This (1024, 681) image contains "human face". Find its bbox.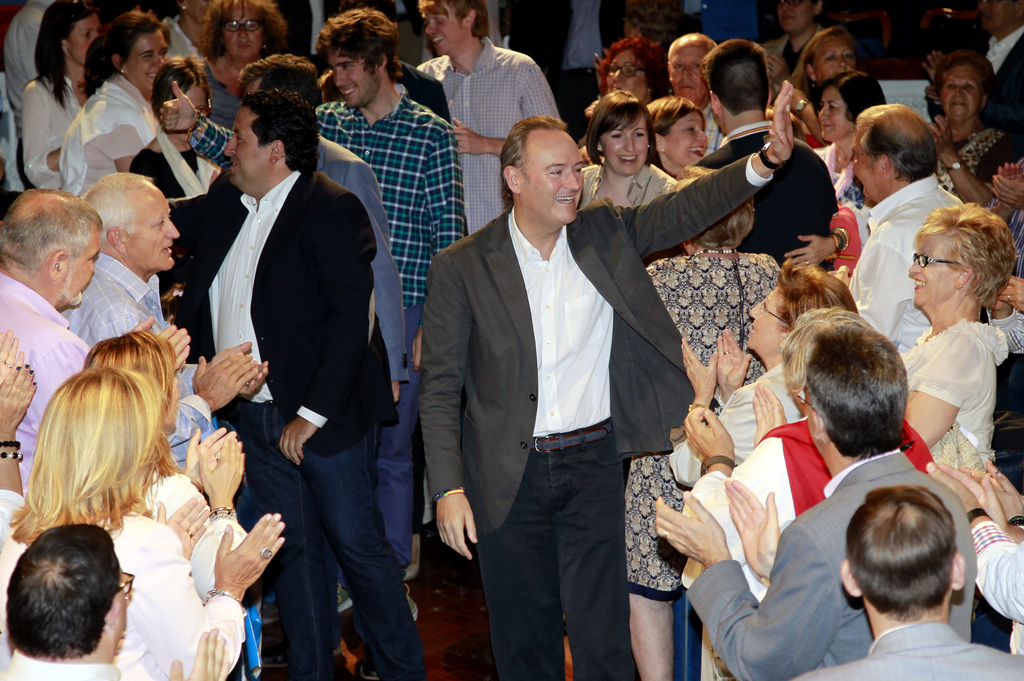
BBox(818, 90, 853, 145).
